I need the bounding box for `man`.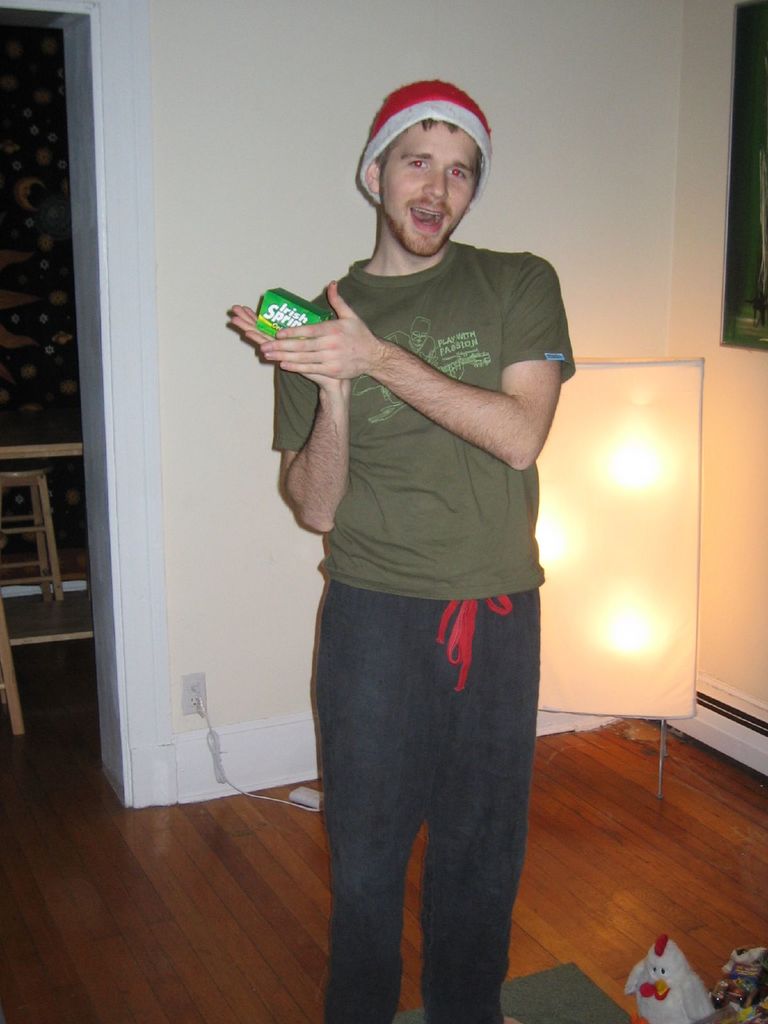
Here it is: [220,75,577,1023].
